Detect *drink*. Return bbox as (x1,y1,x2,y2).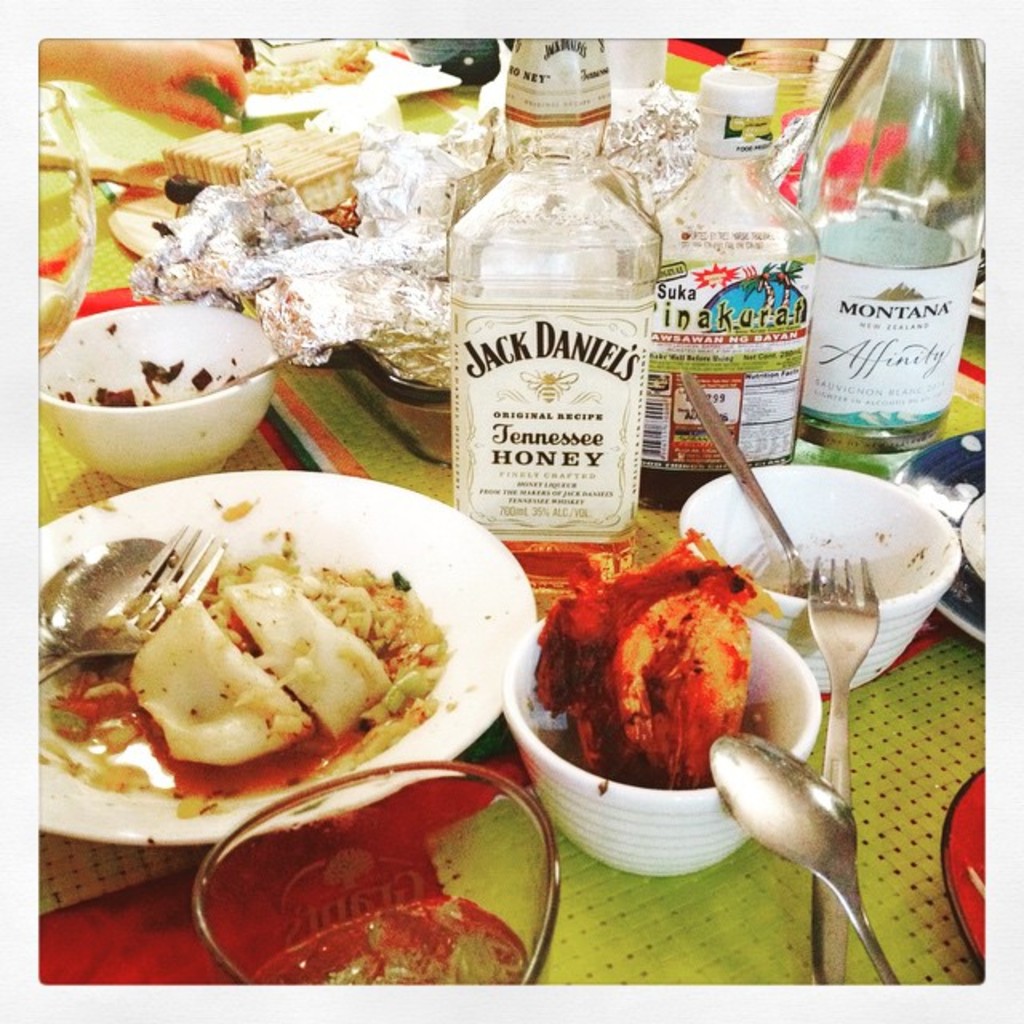
(451,104,694,560).
